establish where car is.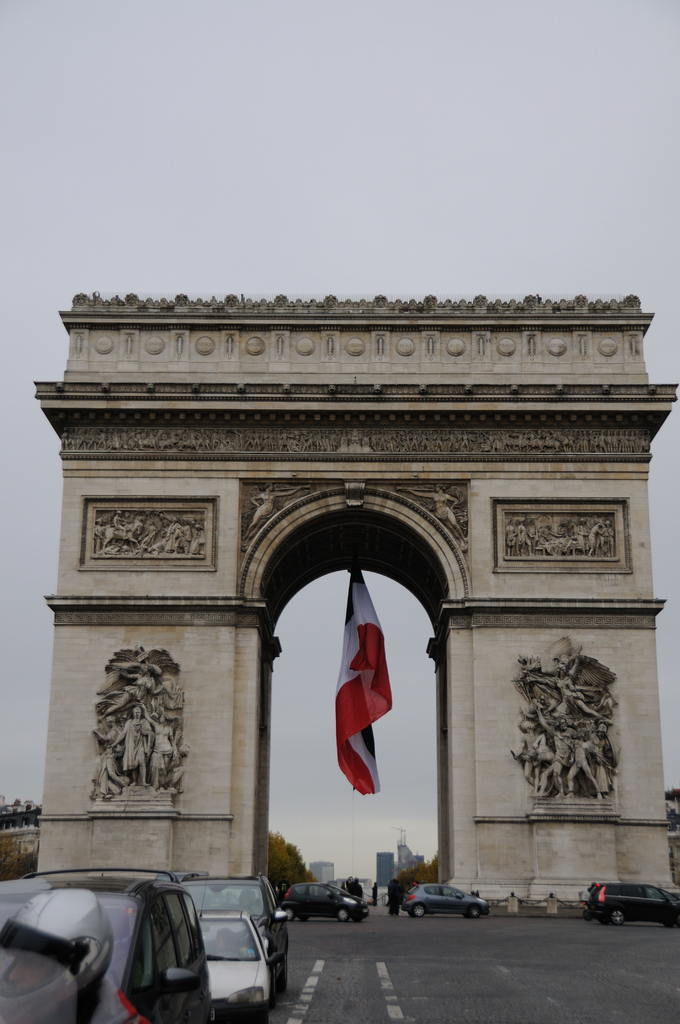
Established at 394, 876, 490, 915.
